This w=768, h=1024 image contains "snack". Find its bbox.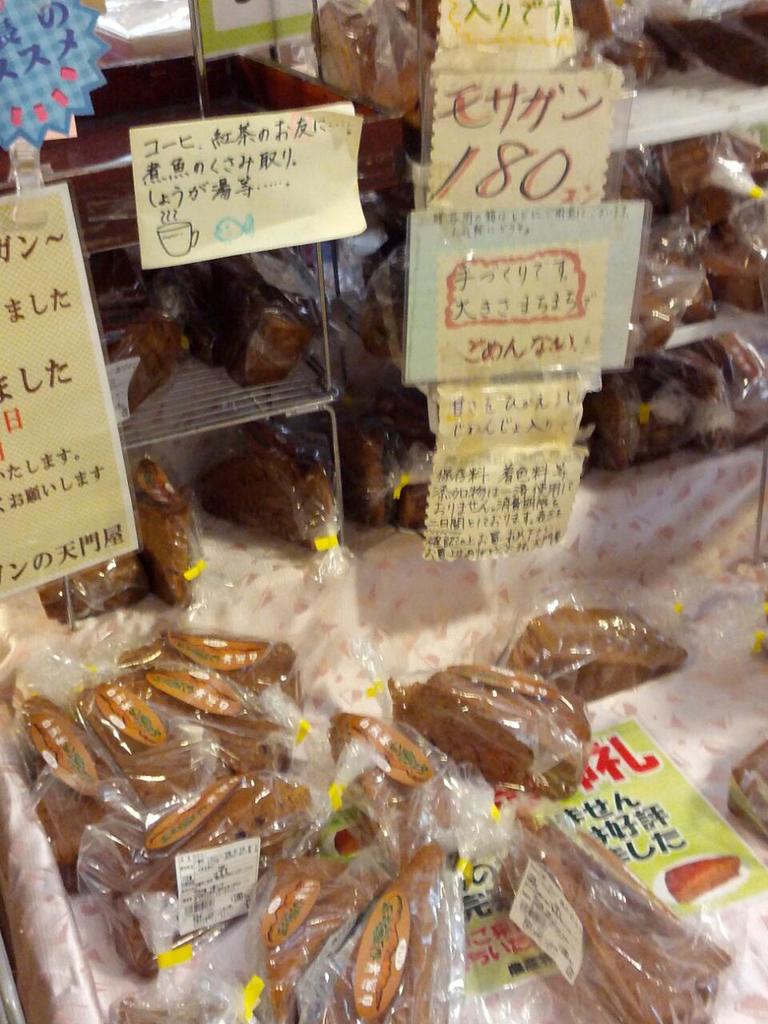
{"left": 191, "top": 415, "right": 339, "bottom": 550}.
